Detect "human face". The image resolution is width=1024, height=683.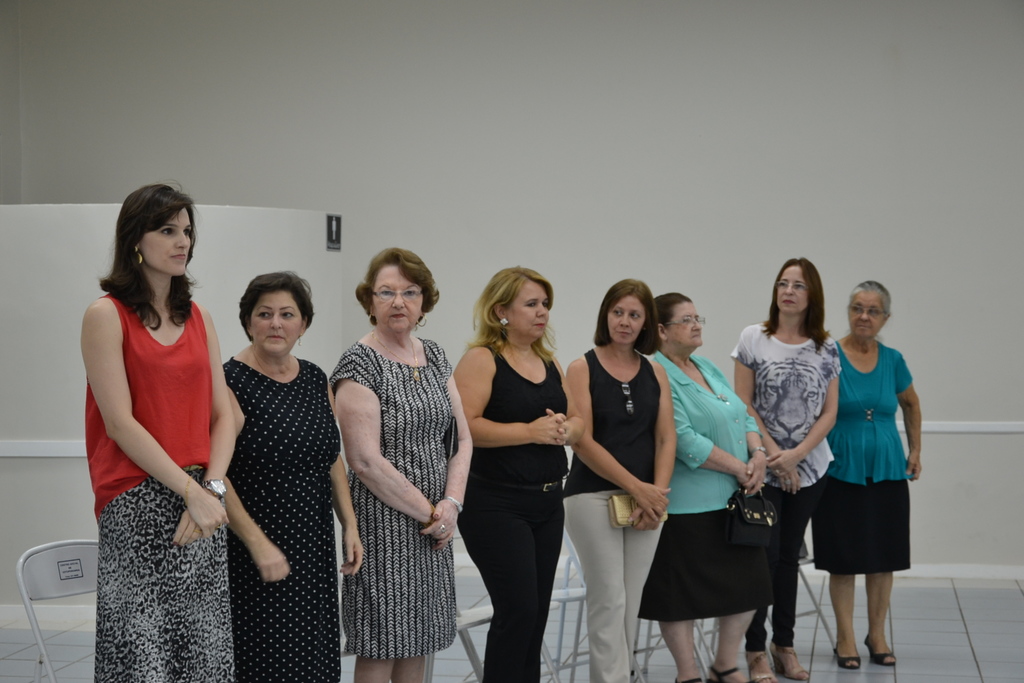
141, 208, 193, 277.
